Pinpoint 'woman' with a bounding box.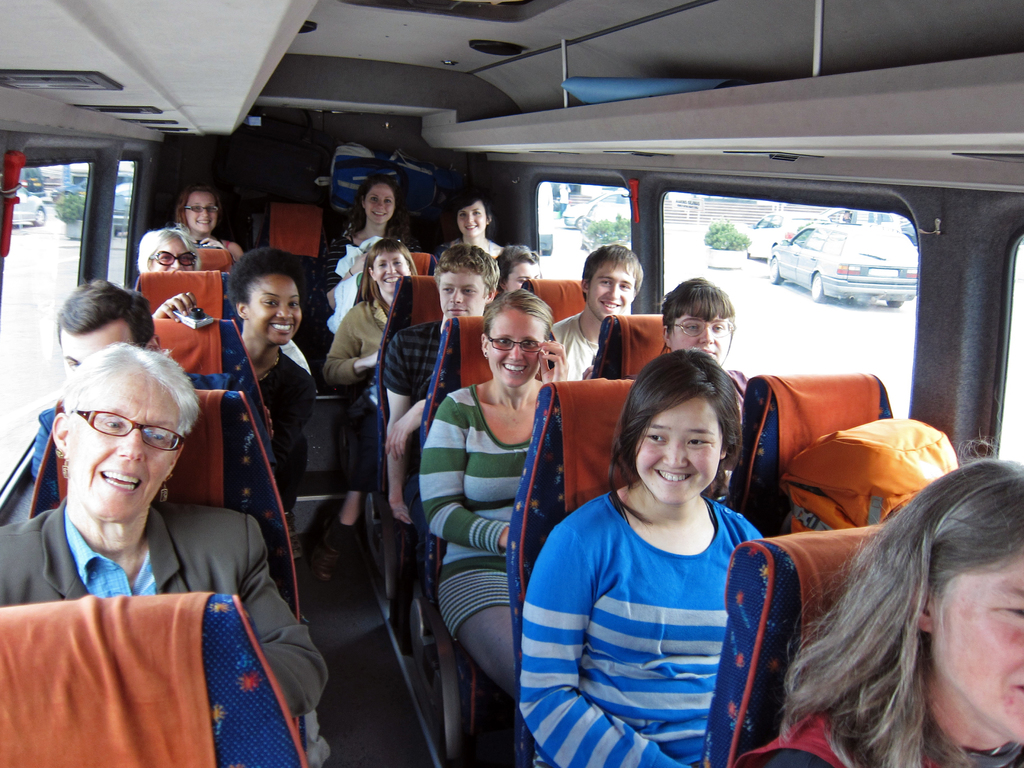
<region>177, 182, 247, 271</region>.
